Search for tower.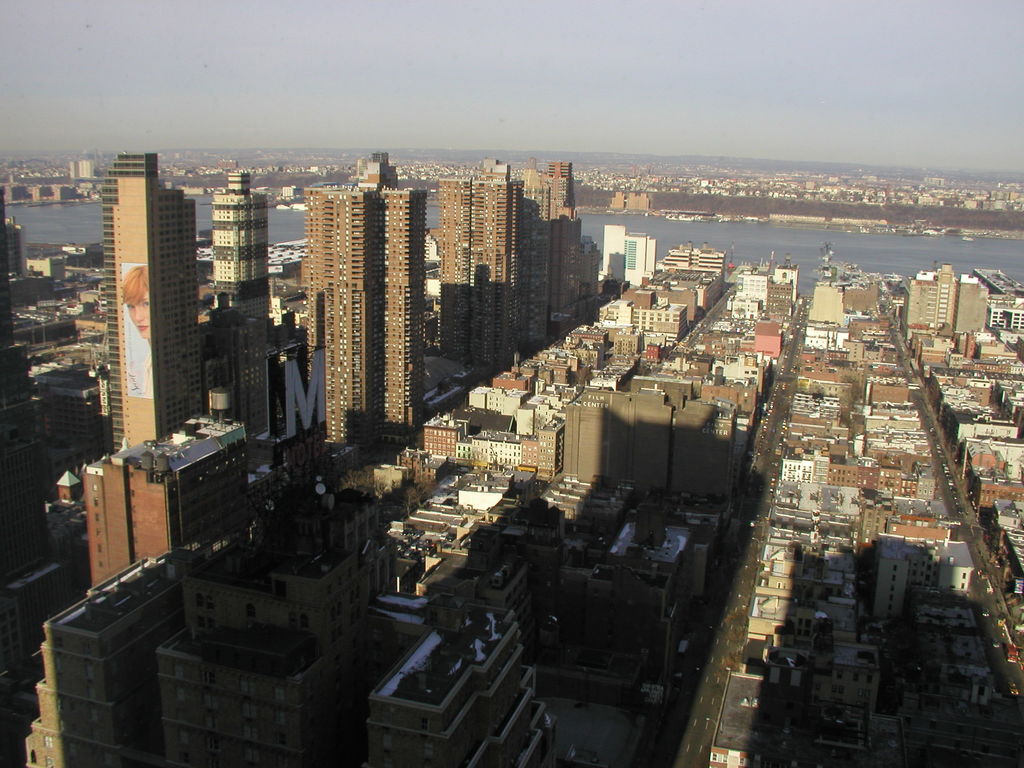
Found at bbox=(304, 148, 431, 437).
